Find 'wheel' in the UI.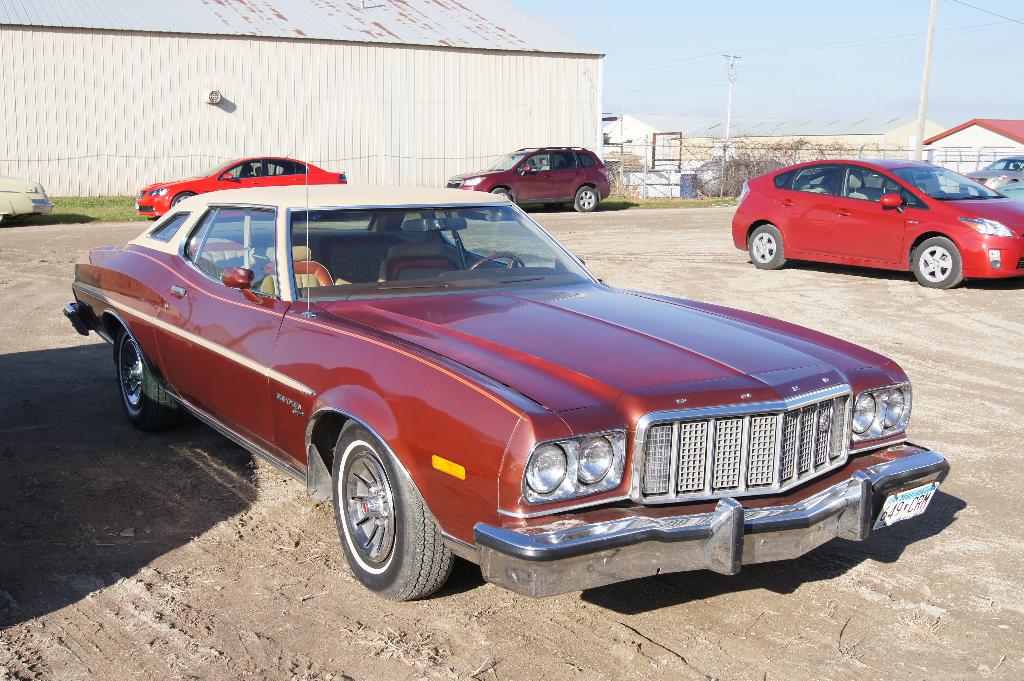
UI element at 324,438,431,595.
